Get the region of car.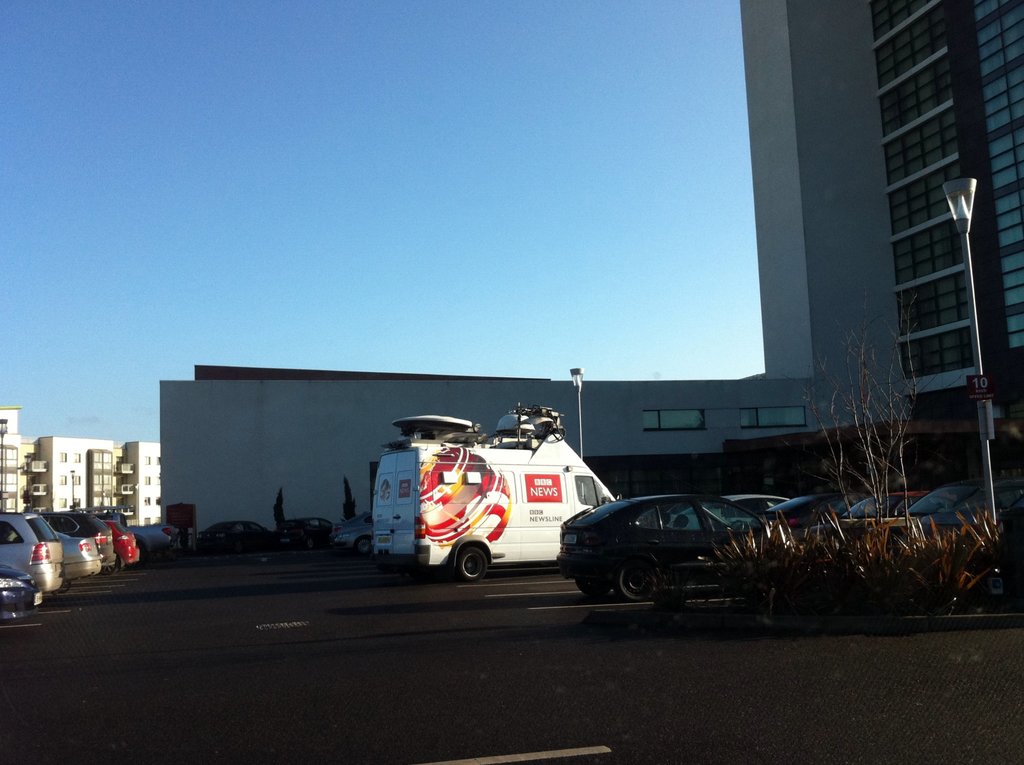
336,512,371,529.
